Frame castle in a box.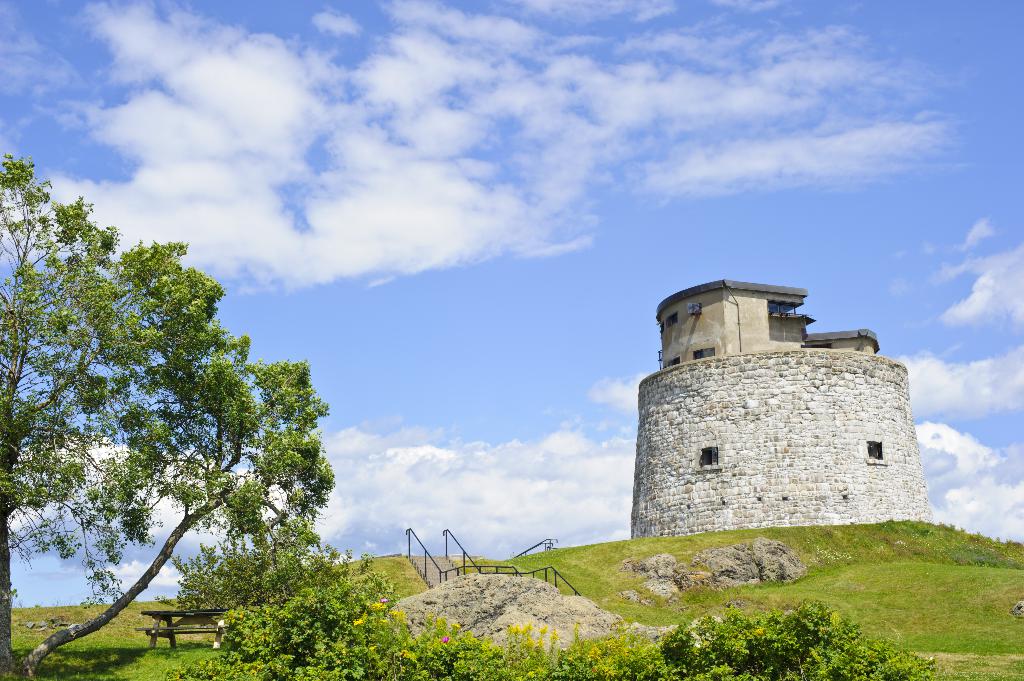
box=[597, 271, 954, 554].
